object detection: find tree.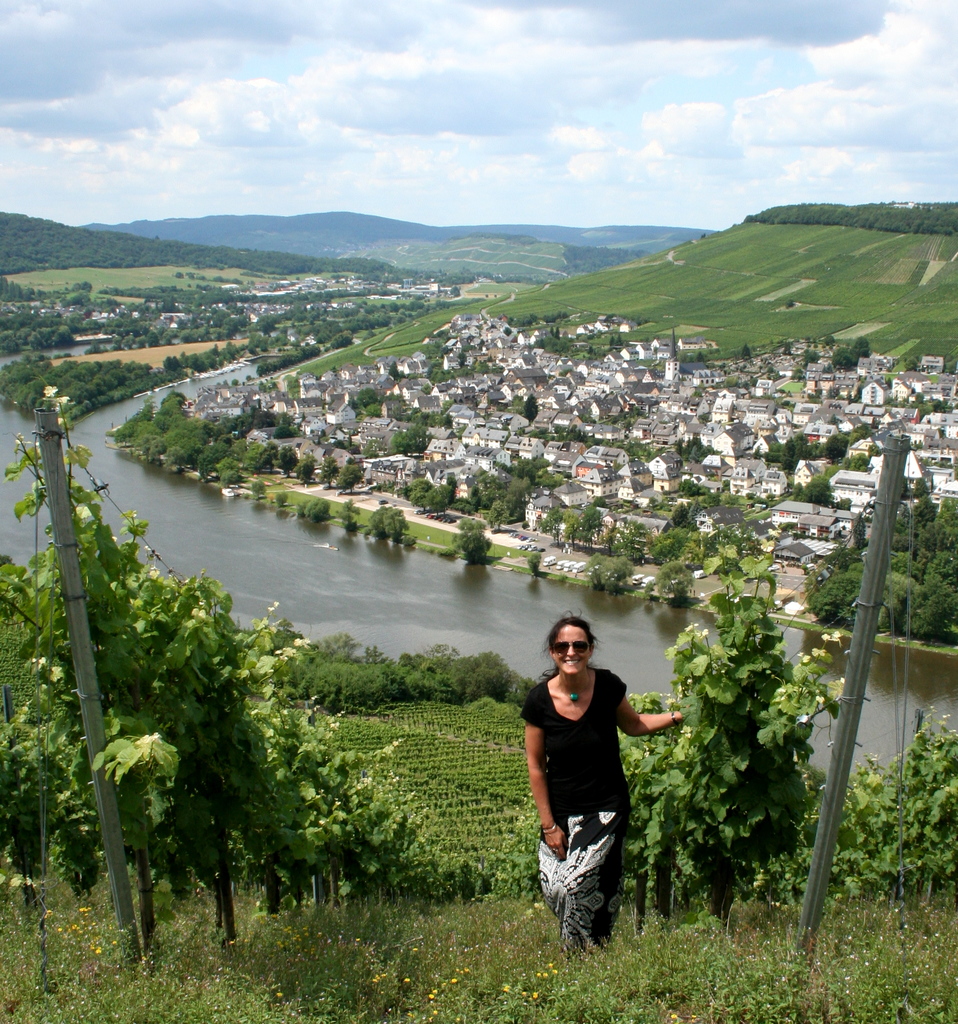
251/476/265/495.
